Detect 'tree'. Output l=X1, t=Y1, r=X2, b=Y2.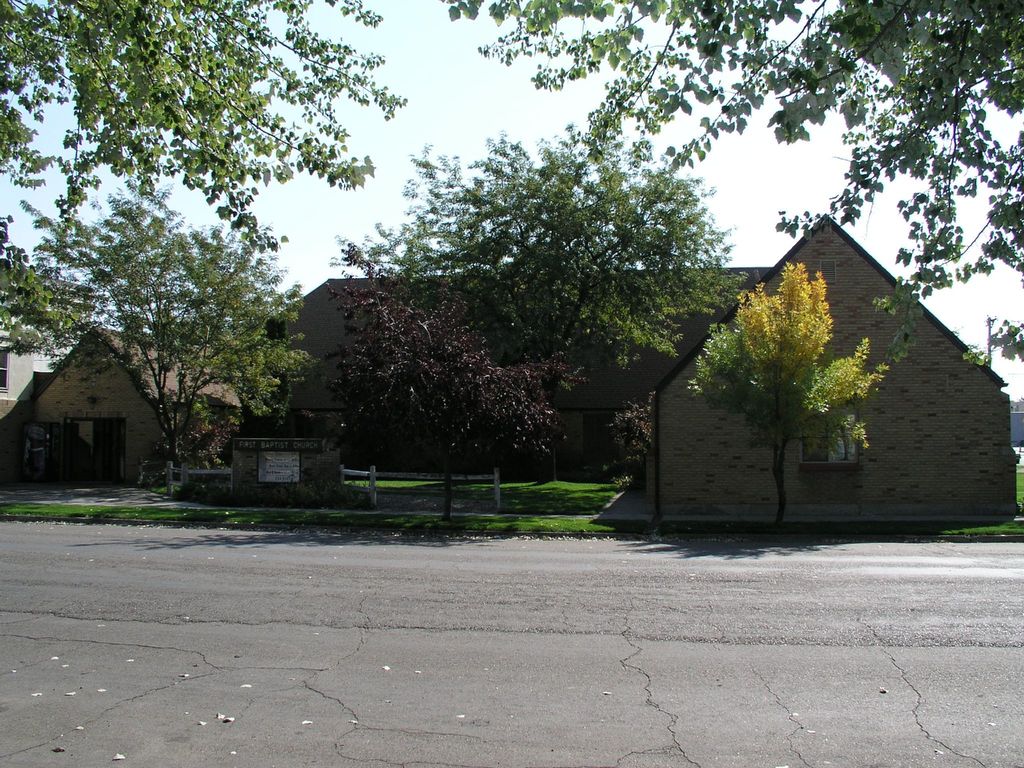
l=332, t=111, r=758, b=388.
